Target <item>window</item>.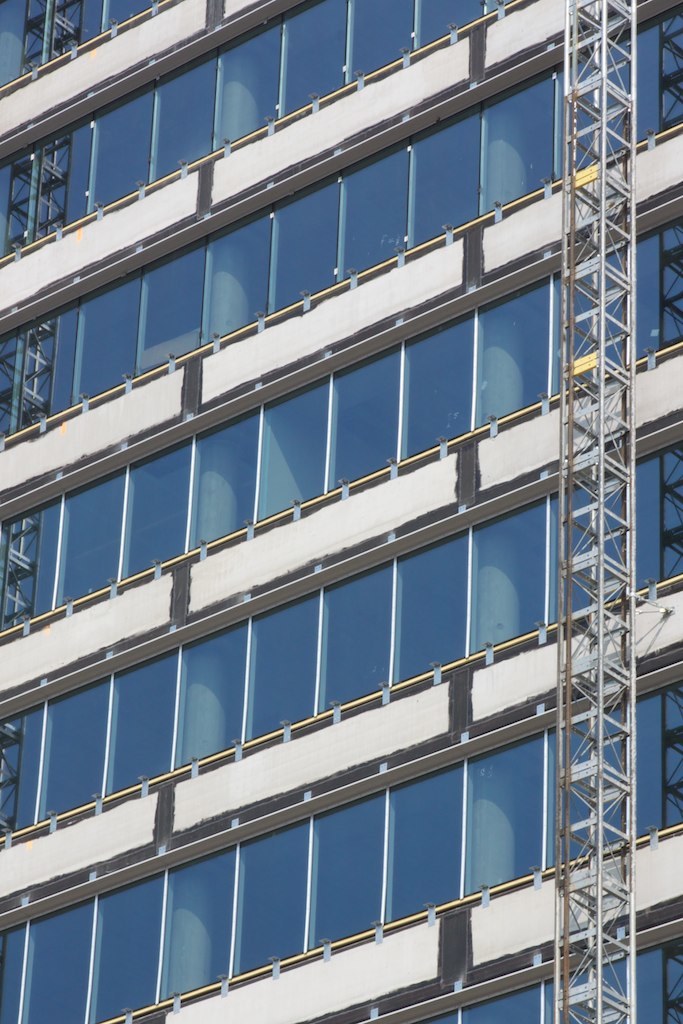
Target region: 457 718 566 916.
